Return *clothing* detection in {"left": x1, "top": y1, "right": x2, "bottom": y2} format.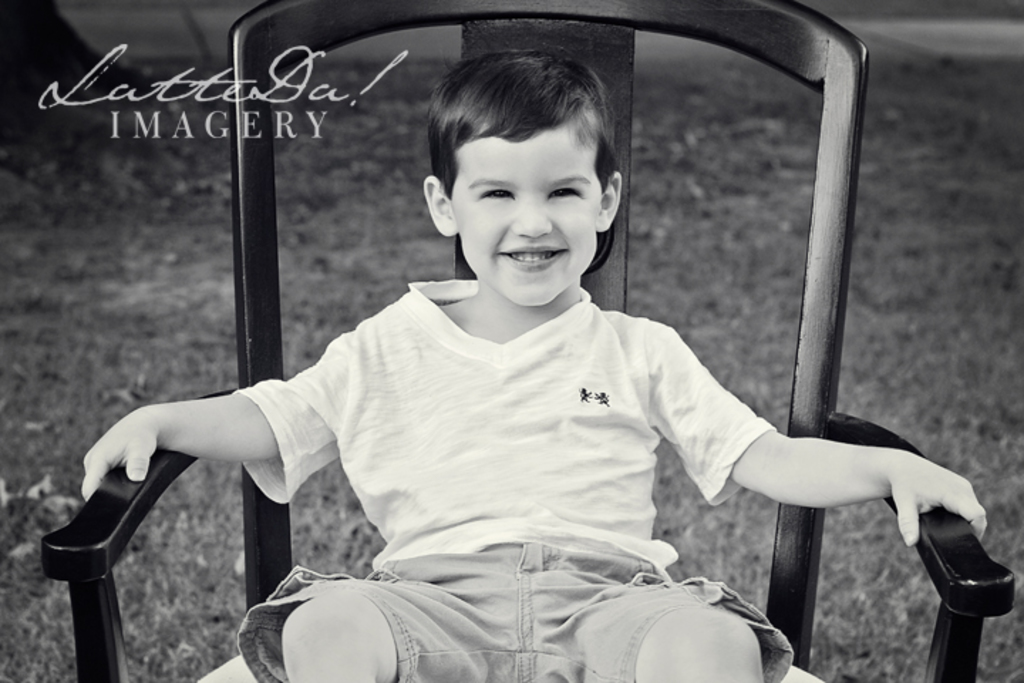
{"left": 229, "top": 273, "right": 789, "bottom": 677}.
